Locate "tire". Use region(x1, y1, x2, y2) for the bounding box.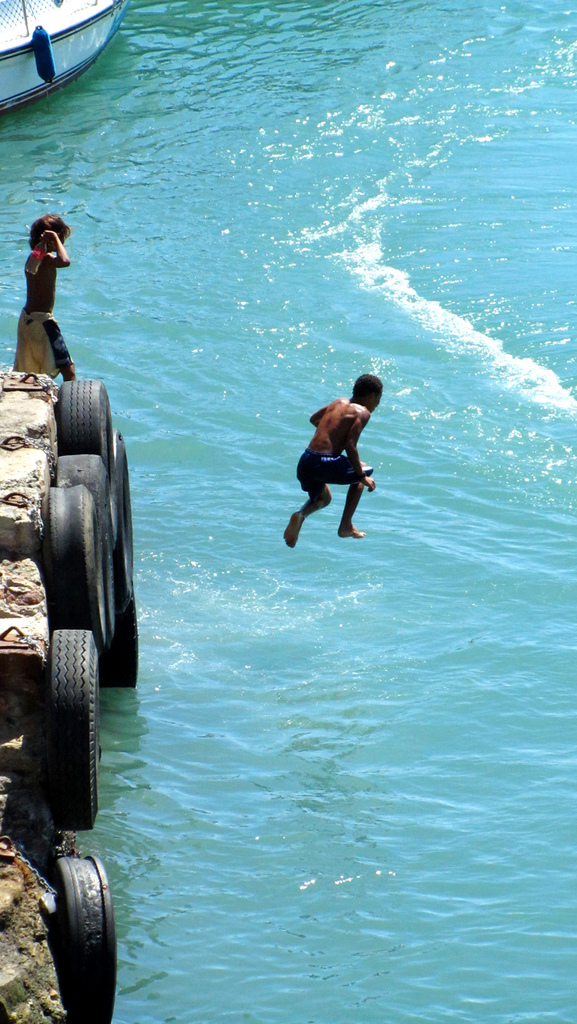
region(37, 849, 108, 997).
